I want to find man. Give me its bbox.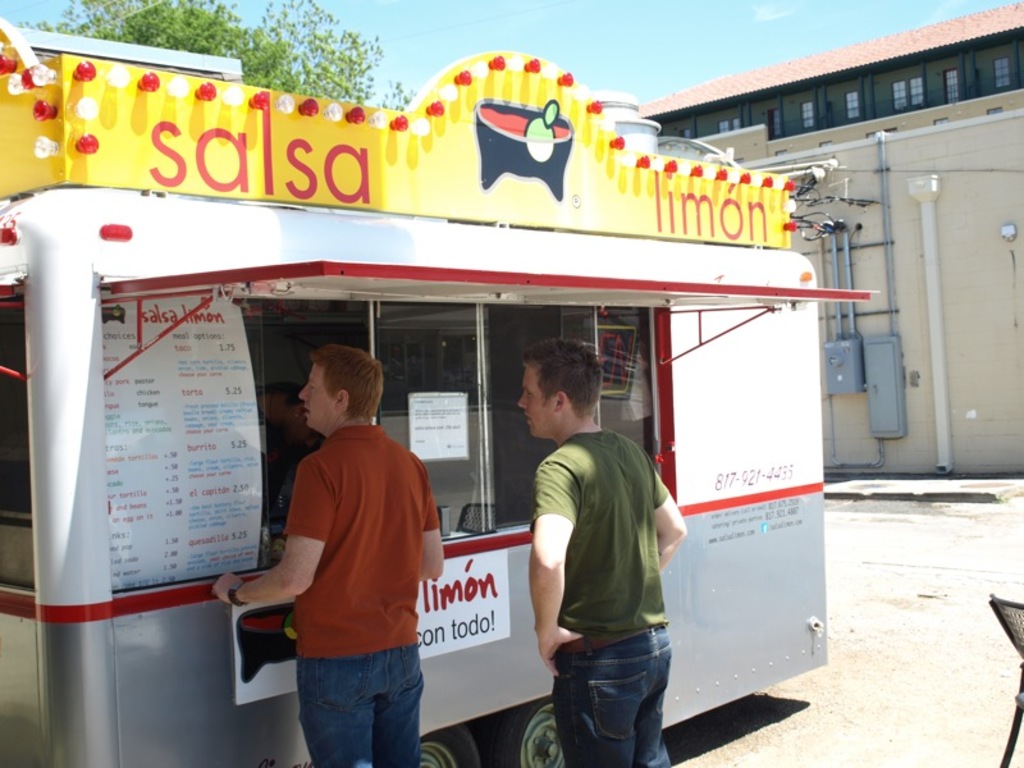
bbox=[211, 343, 445, 767].
